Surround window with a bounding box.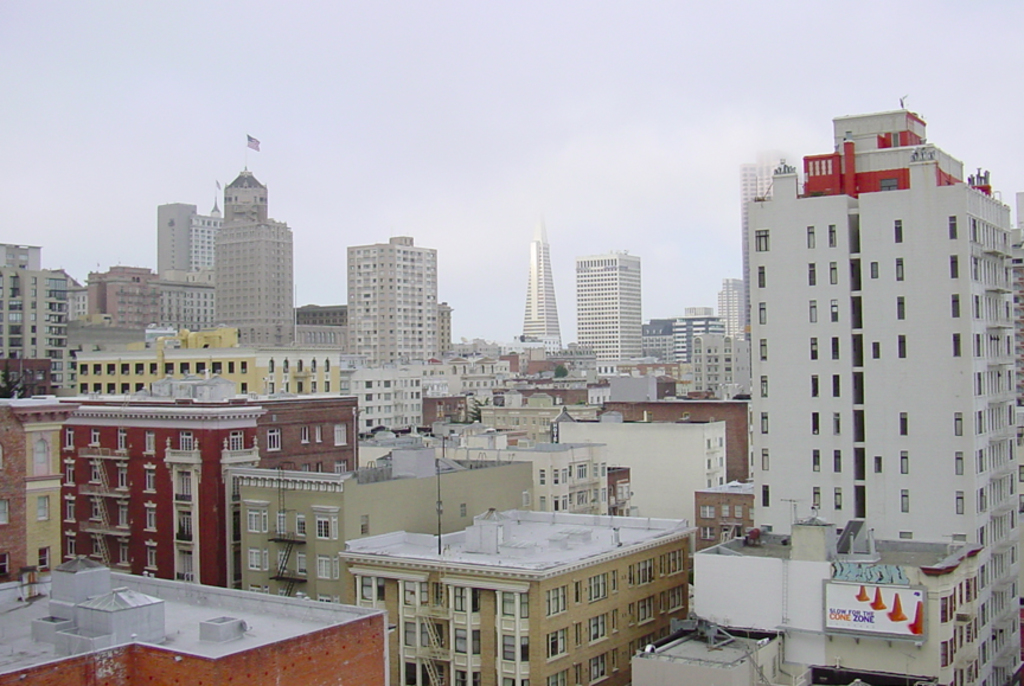
locate(90, 500, 104, 522).
